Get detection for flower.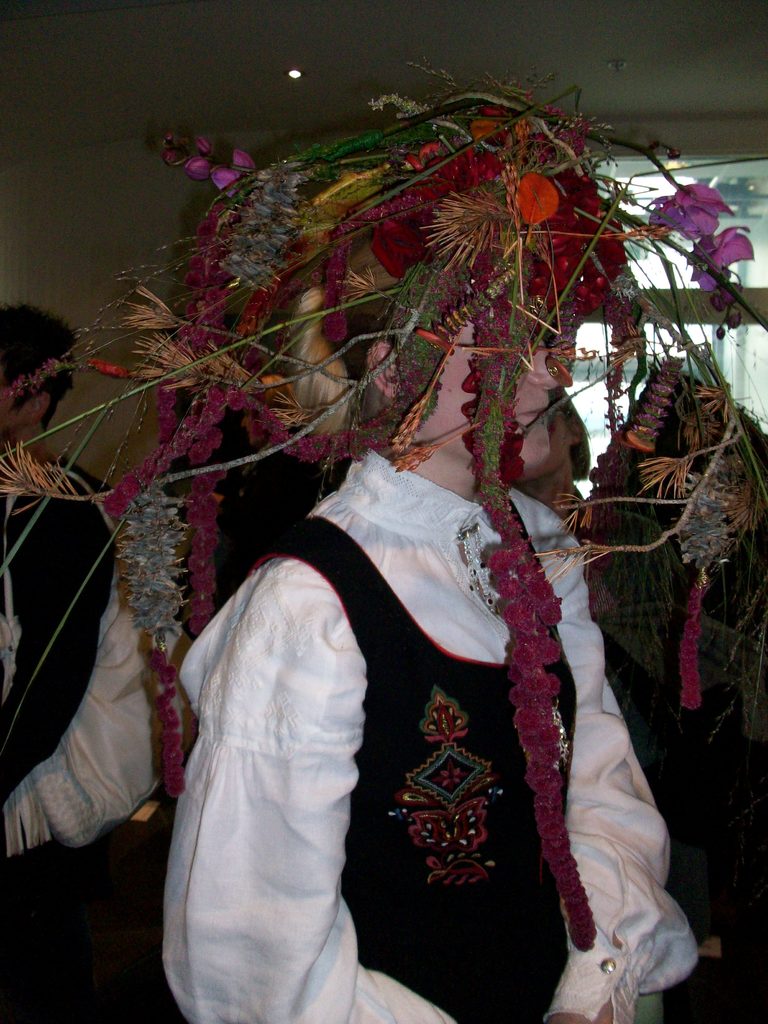
Detection: BBox(689, 221, 759, 295).
